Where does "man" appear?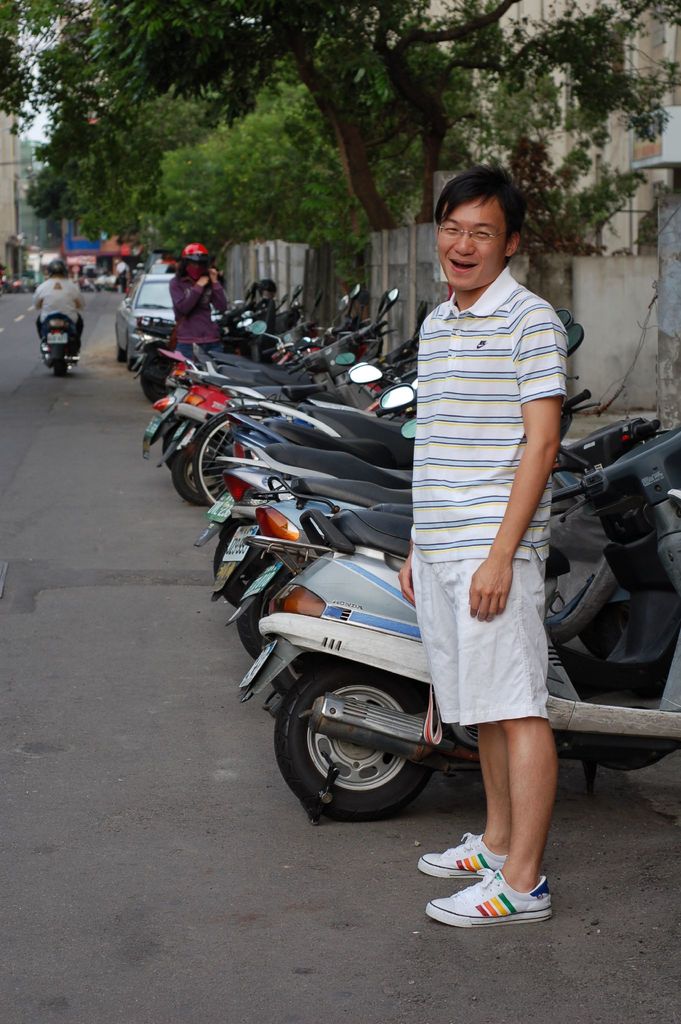
Appears at 394, 163, 570, 930.
